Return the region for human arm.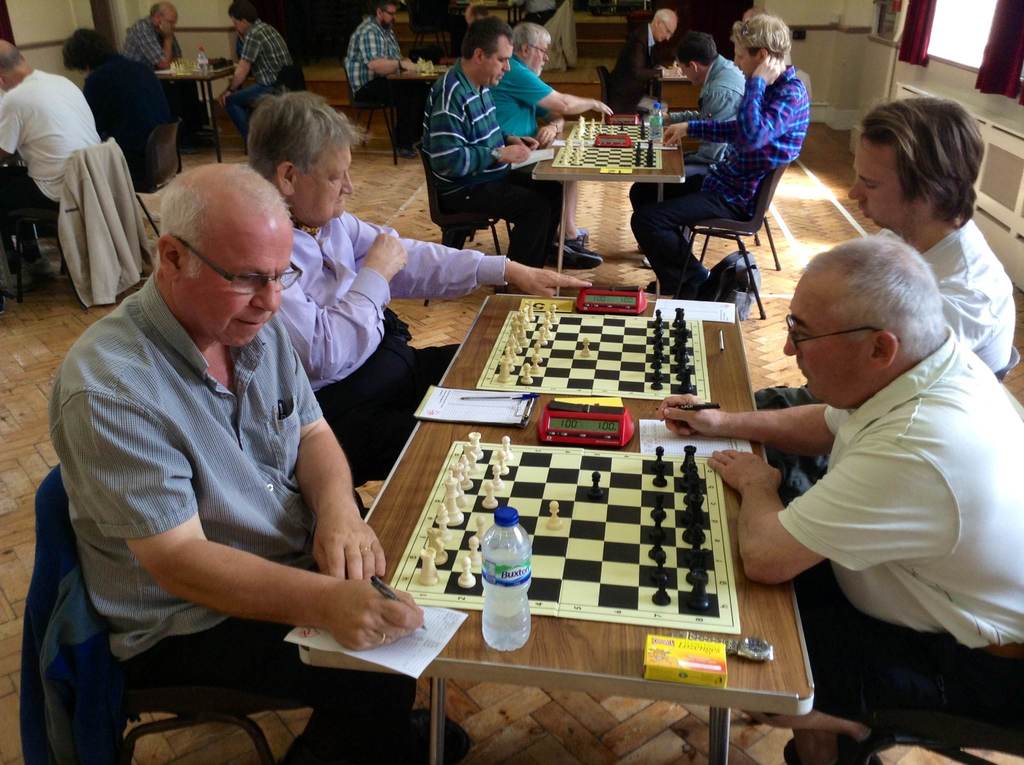
l=214, t=29, r=266, b=106.
